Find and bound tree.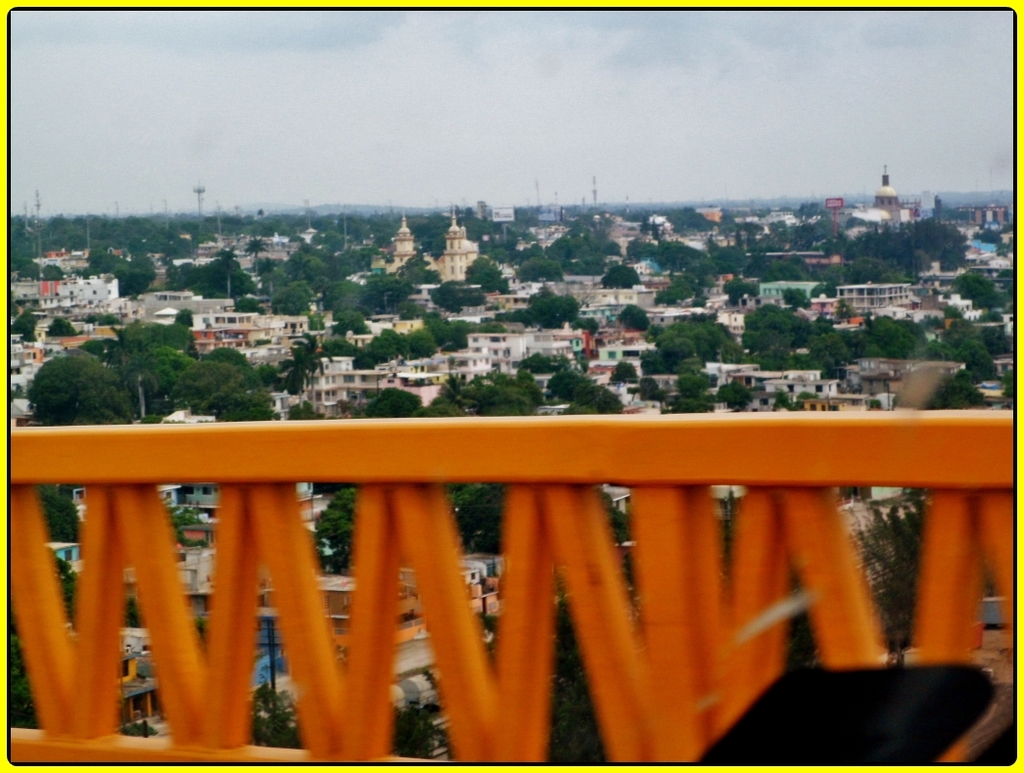
Bound: Rect(850, 234, 922, 283).
